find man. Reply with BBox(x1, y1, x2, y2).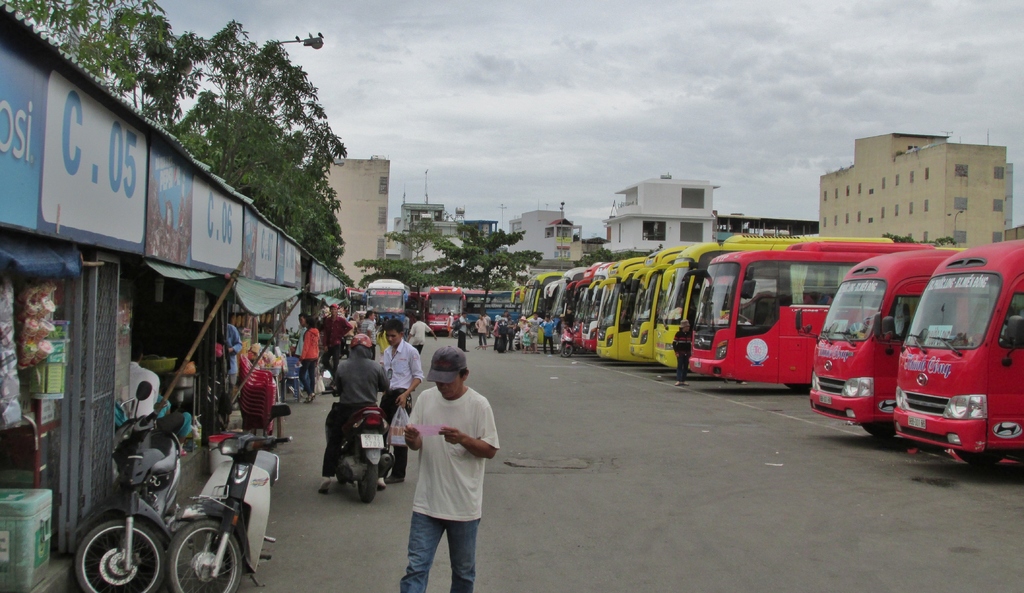
BBox(458, 312, 471, 350).
